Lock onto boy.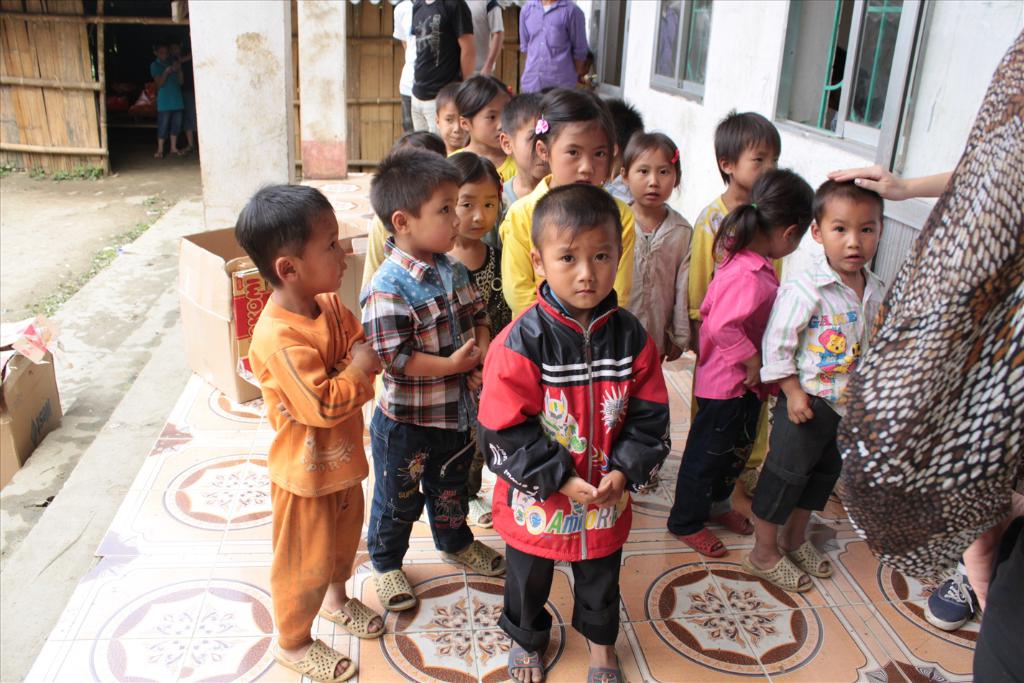
Locked: 149 41 185 157.
